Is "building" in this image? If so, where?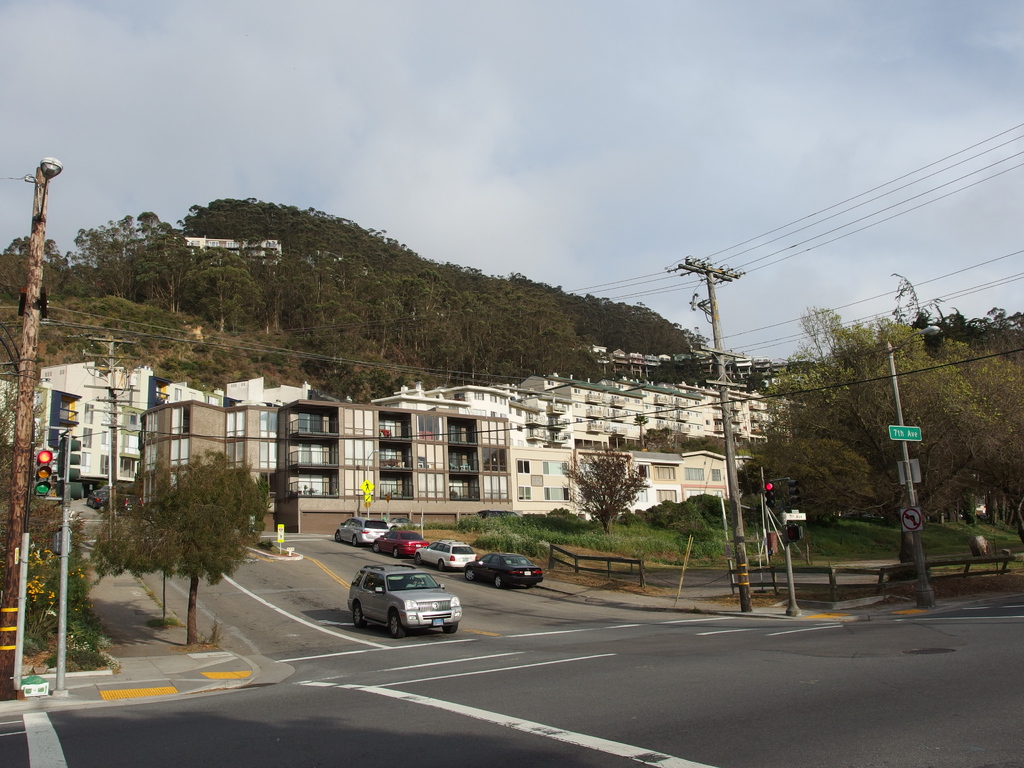
Yes, at x1=0 y1=373 x2=813 y2=536.
